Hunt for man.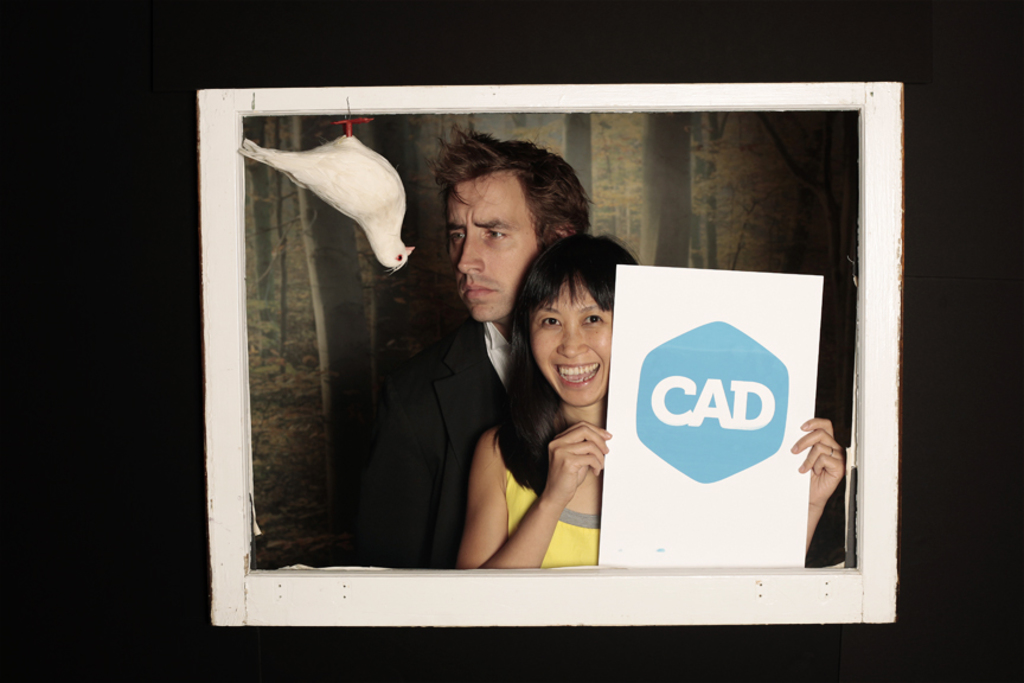
Hunted down at locate(358, 109, 595, 570).
